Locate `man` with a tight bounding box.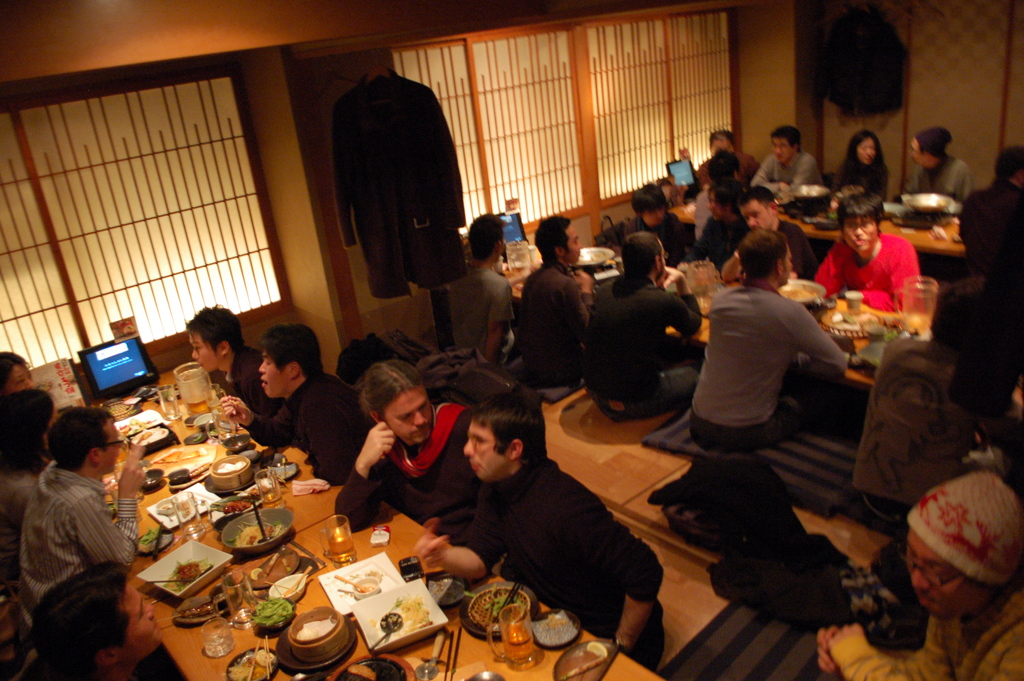
582/230/700/413.
